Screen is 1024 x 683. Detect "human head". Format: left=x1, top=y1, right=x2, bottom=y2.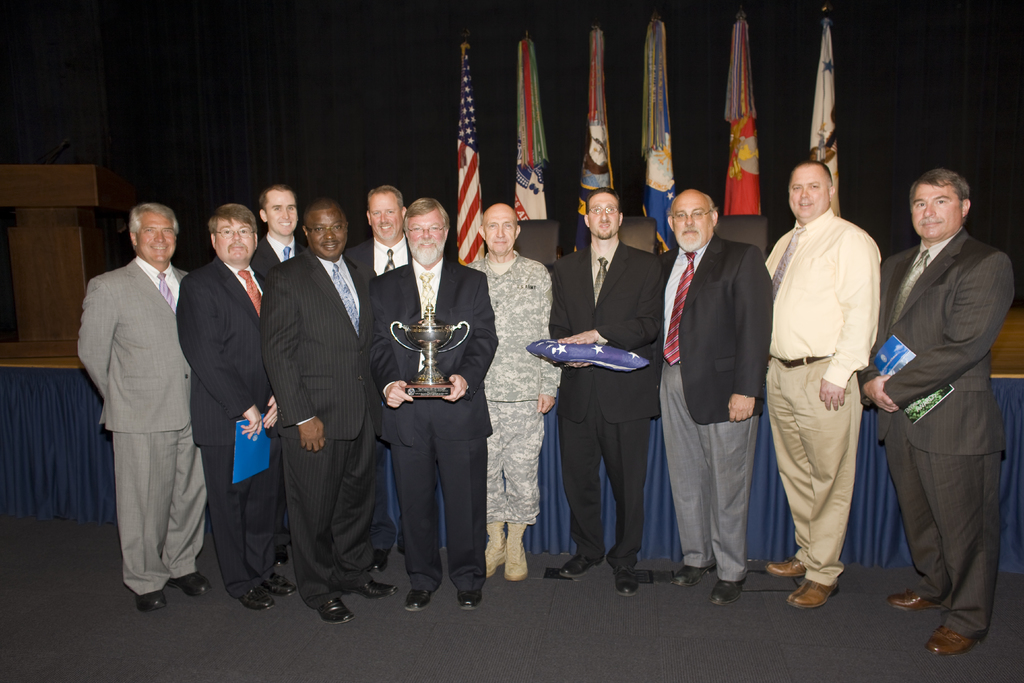
left=792, top=164, right=831, bottom=219.
